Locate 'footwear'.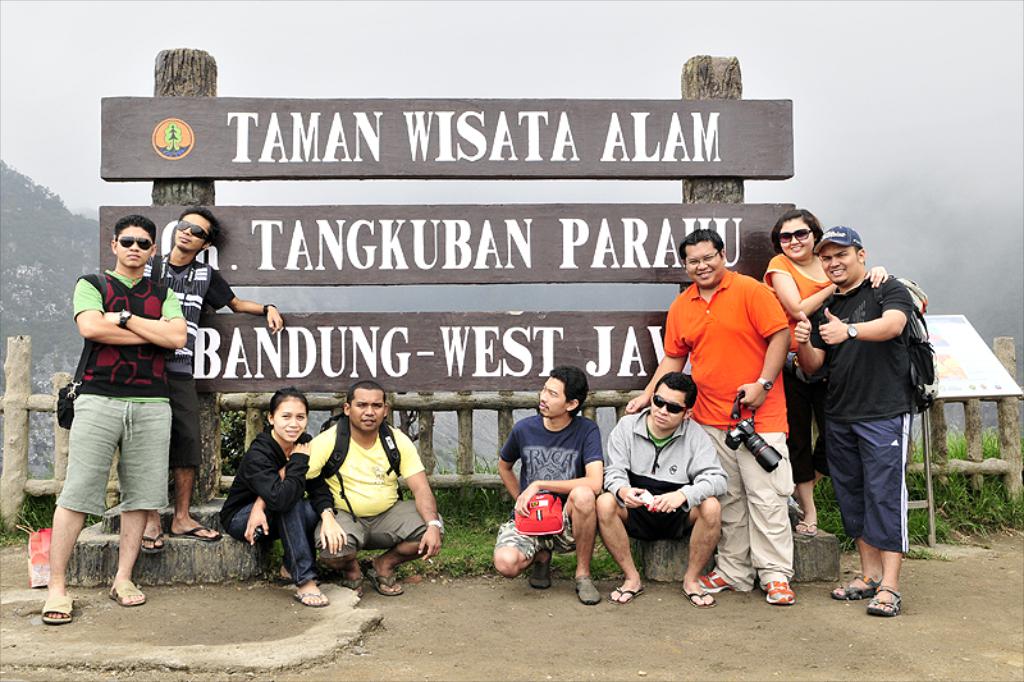
Bounding box: 106, 575, 146, 609.
